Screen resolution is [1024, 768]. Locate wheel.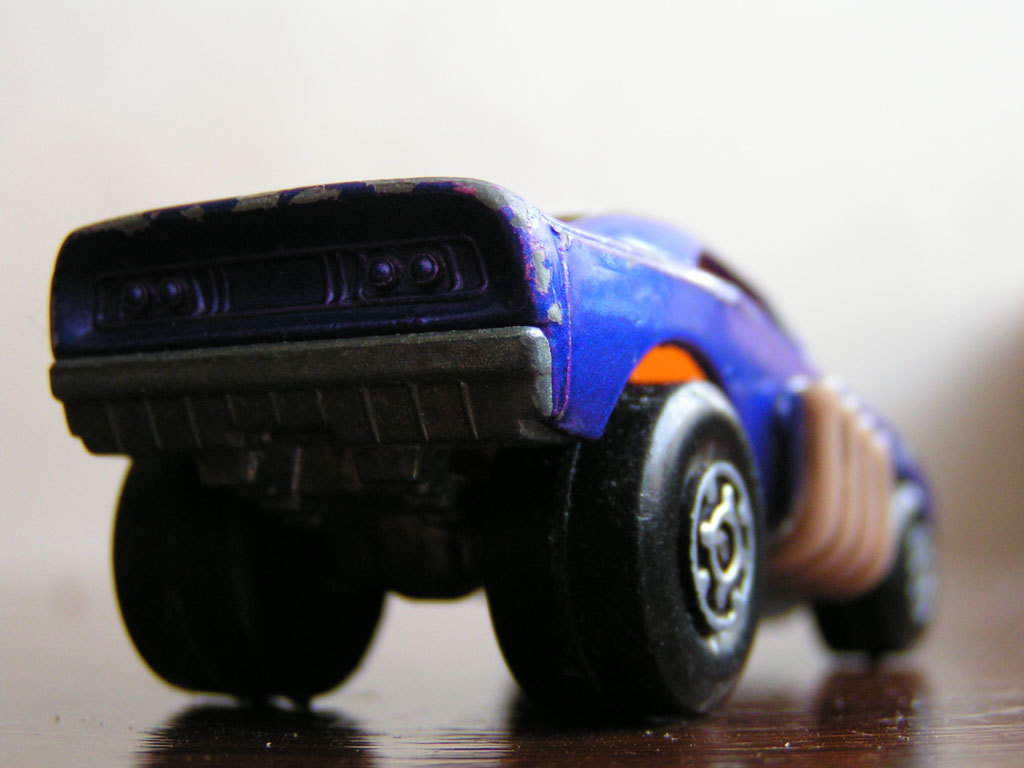
111 462 384 696.
